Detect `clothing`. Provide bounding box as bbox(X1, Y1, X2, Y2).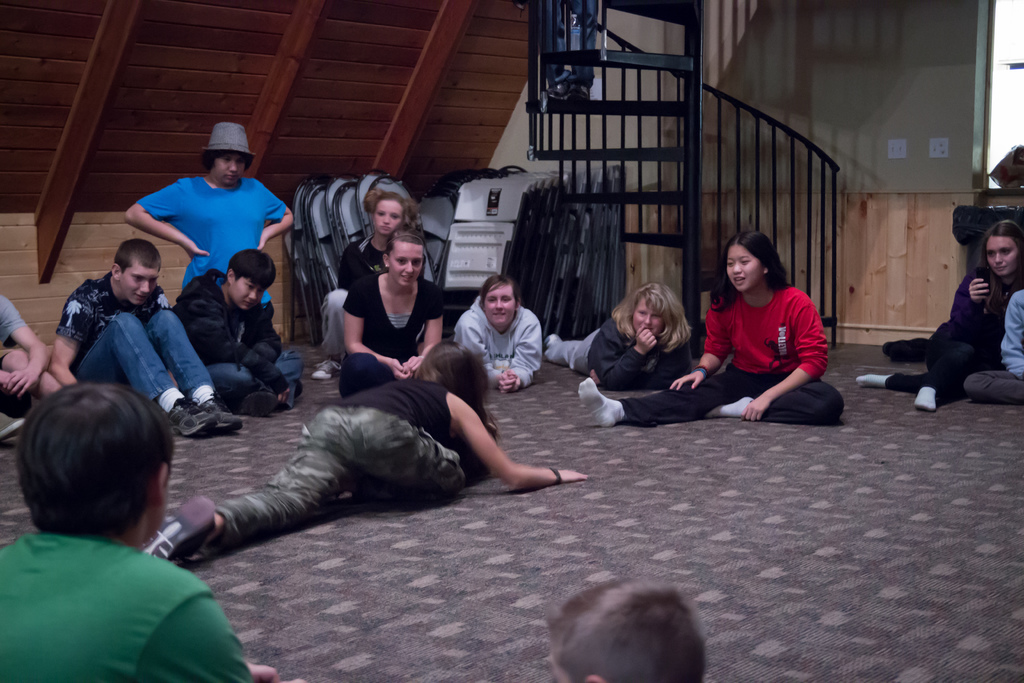
bbox(0, 522, 261, 682).
